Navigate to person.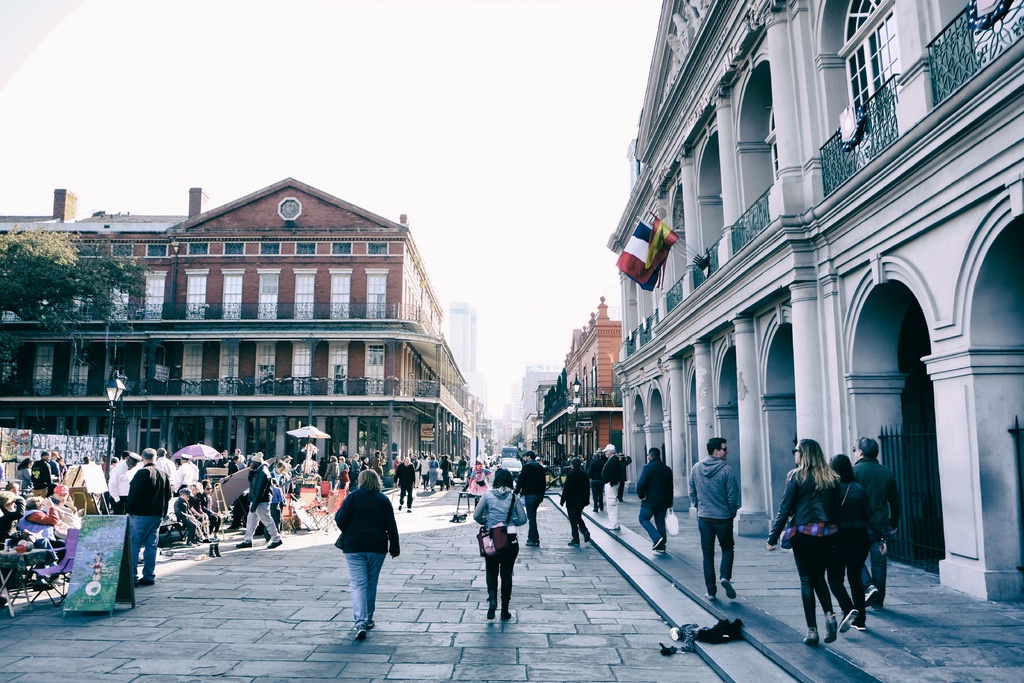
Navigation target: <region>688, 435, 739, 598</region>.
